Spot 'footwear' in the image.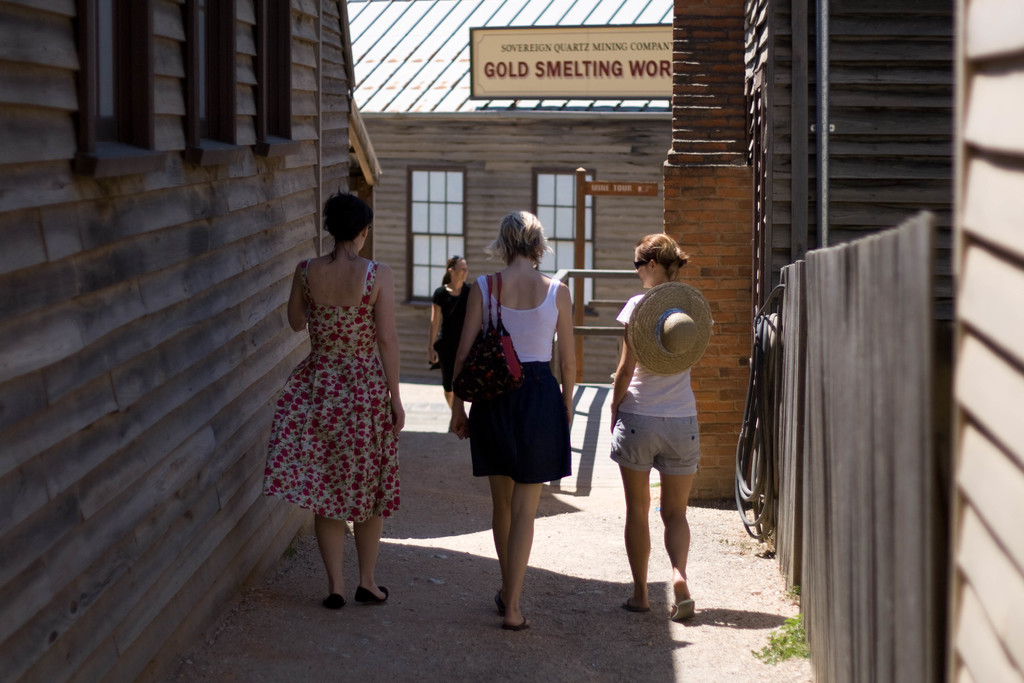
'footwear' found at (356, 589, 388, 604).
